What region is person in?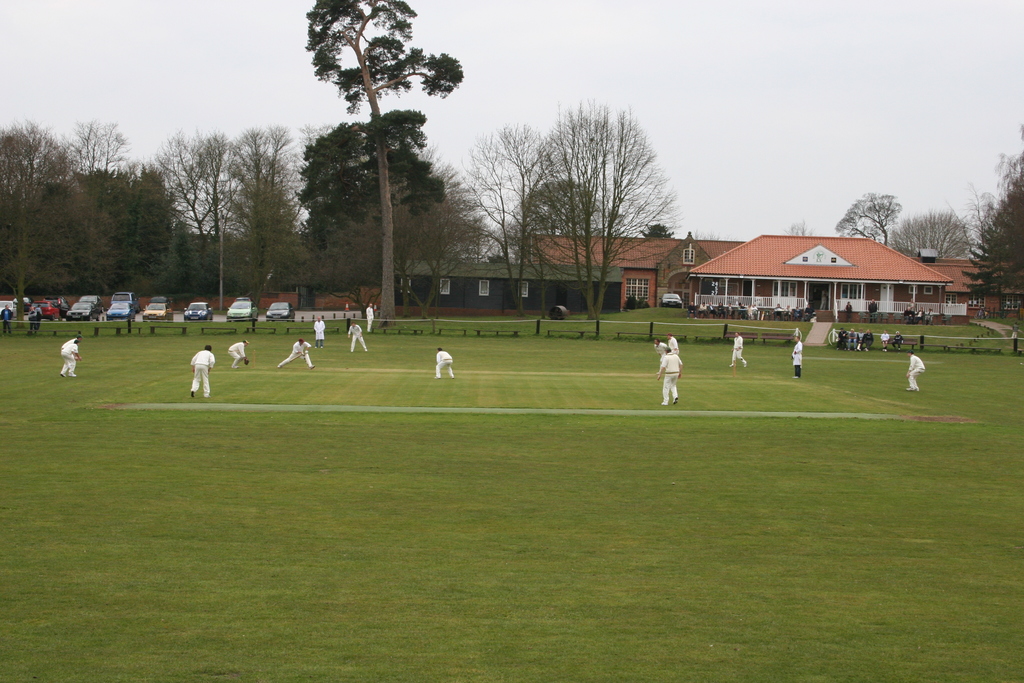
pyautogui.locateOnScreen(699, 301, 710, 318).
